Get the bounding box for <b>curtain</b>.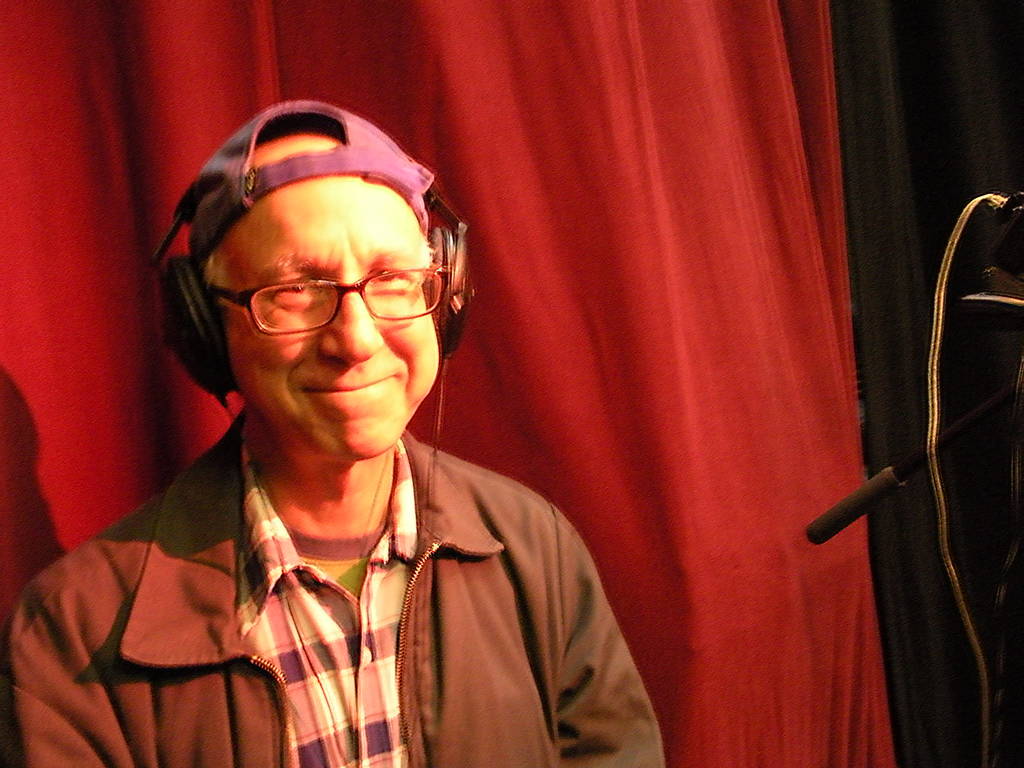
[x1=0, y1=29, x2=911, y2=761].
